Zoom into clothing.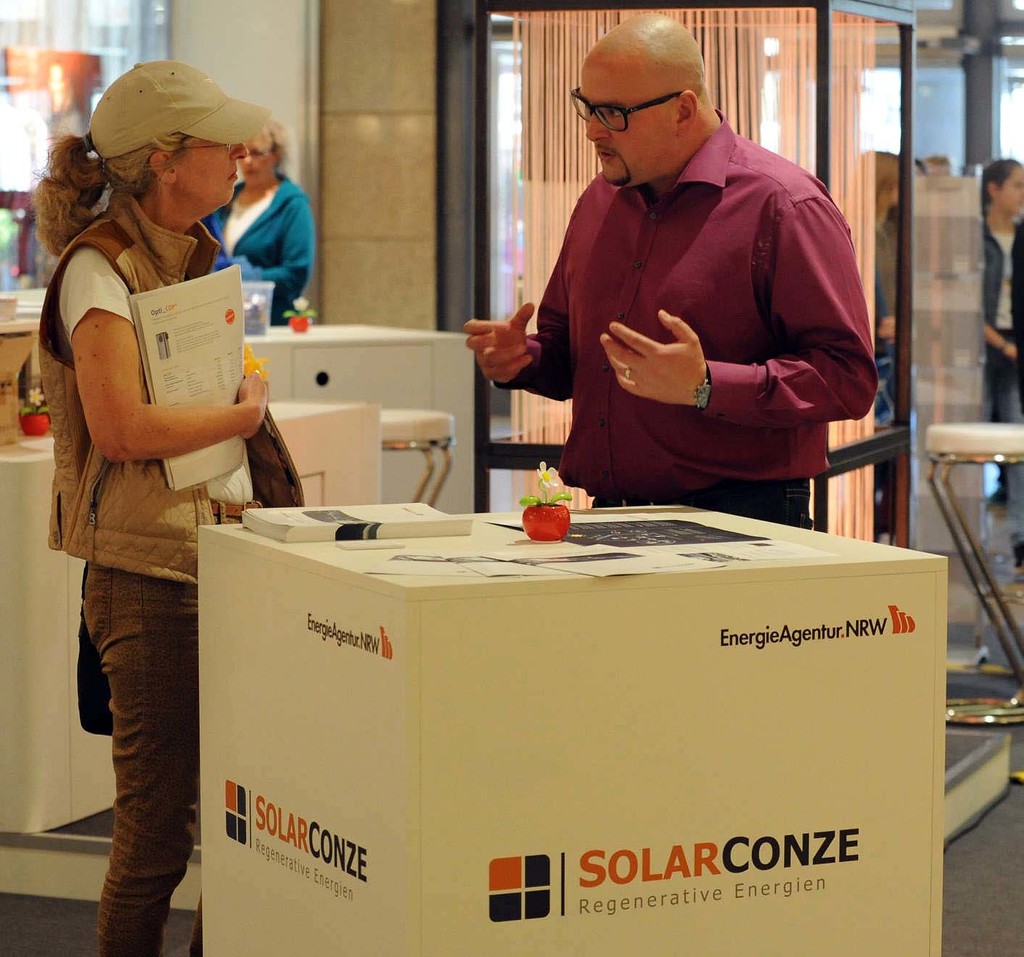
Zoom target: 965/214/1023/421.
